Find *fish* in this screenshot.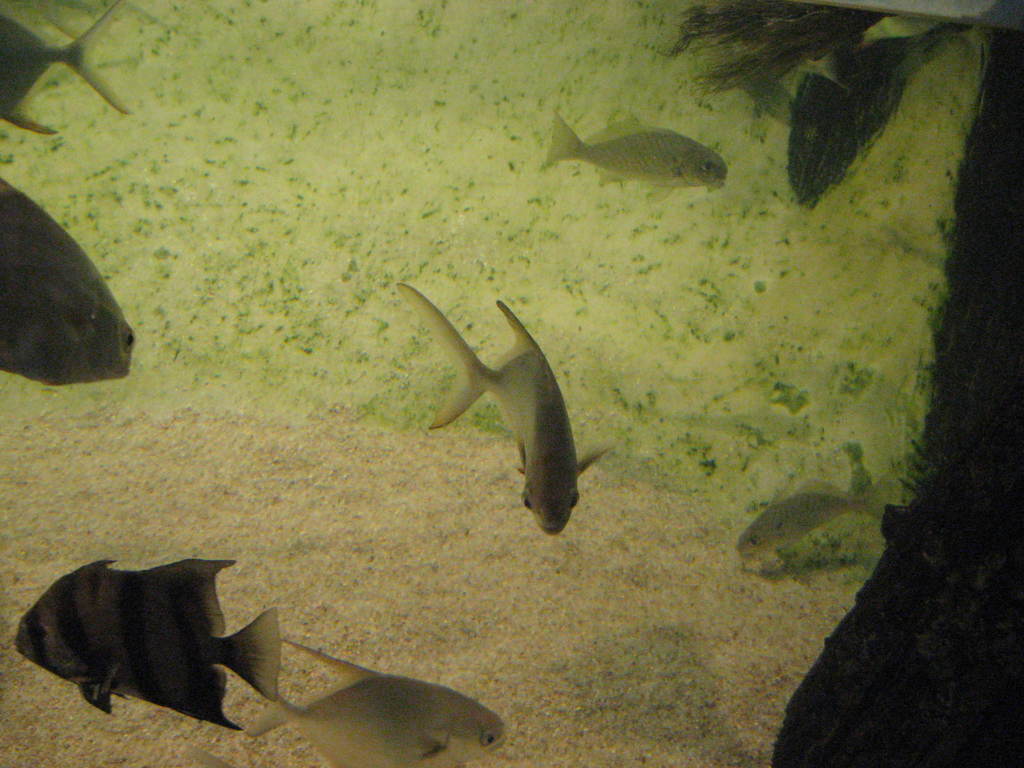
The bounding box for *fish* is [x1=246, y1=632, x2=510, y2=767].
